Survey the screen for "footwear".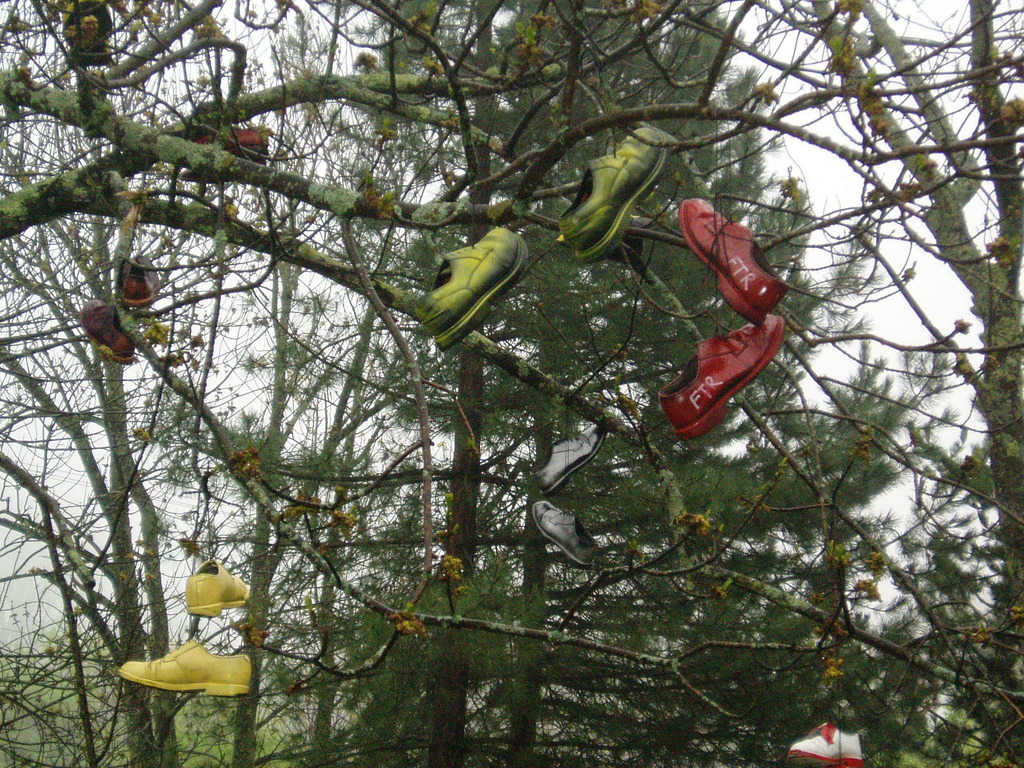
Survey found: {"x1": 111, "y1": 246, "x2": 165, "y2": 319}.
